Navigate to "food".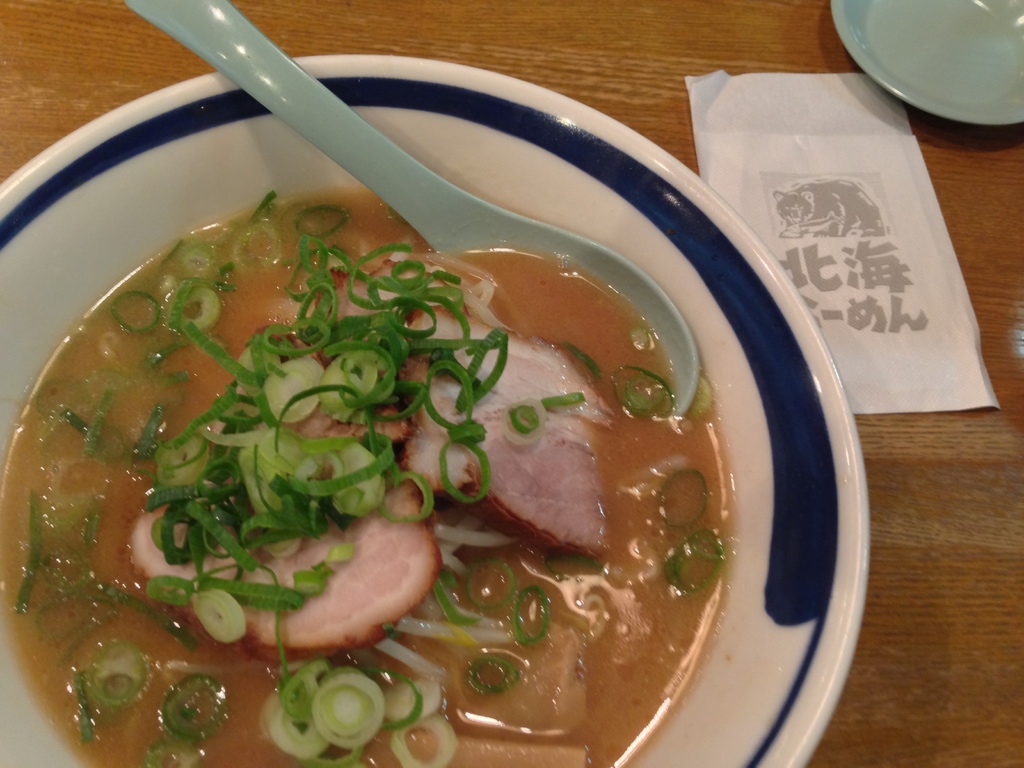
Navigation target: (0,189,741,767).
